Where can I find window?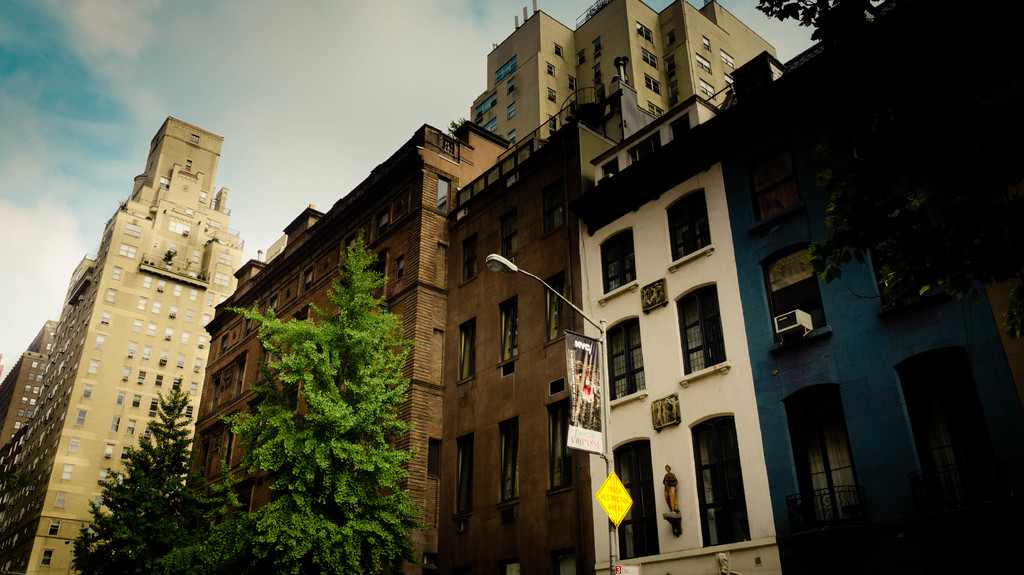
You can find it at BBox(572, 47, 589, 67).
